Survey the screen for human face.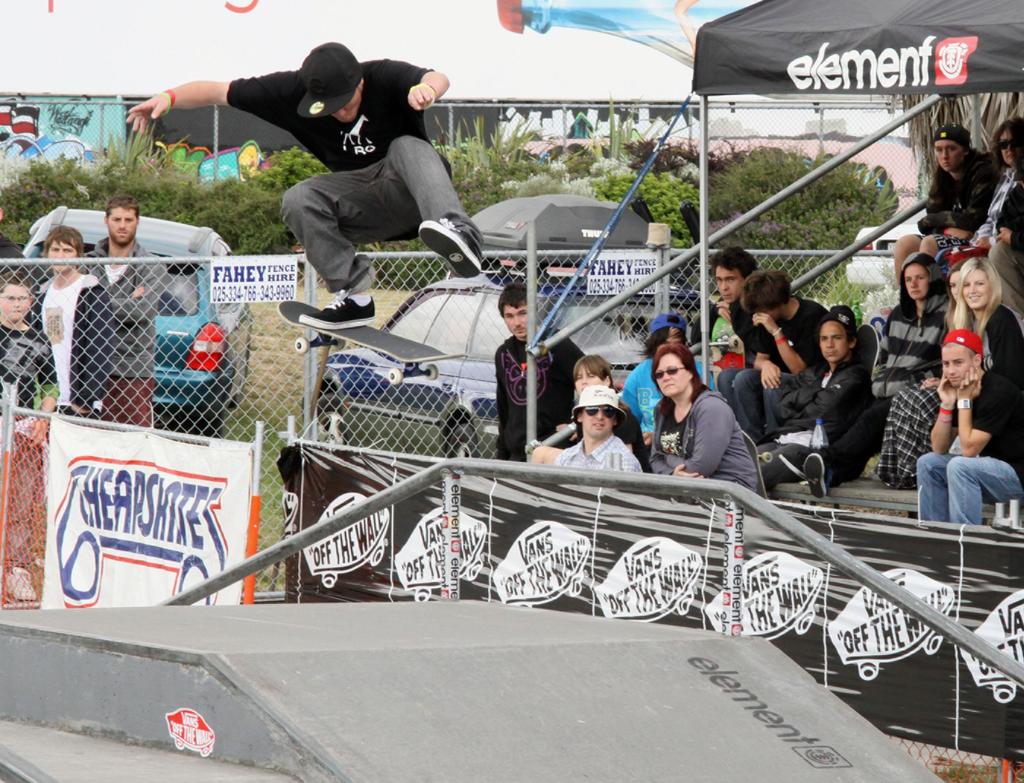
Survey found: pyautogui.locateOnScreen(963, 270, 988, 313).
